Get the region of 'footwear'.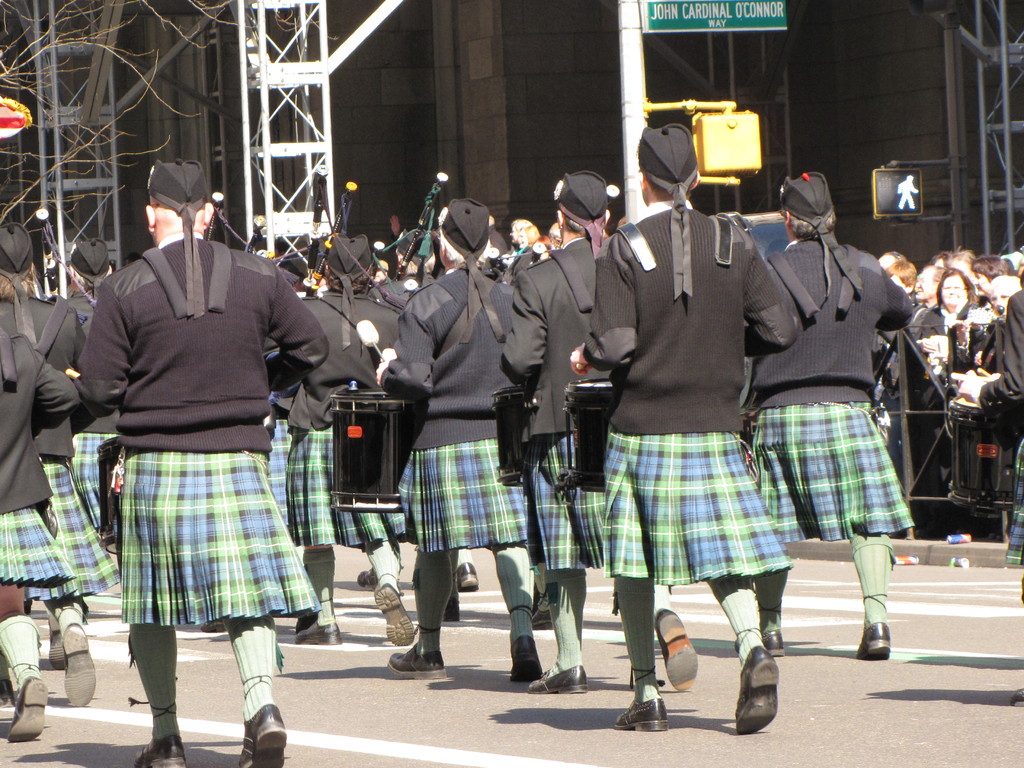
region(136, 730, 191, 767).
